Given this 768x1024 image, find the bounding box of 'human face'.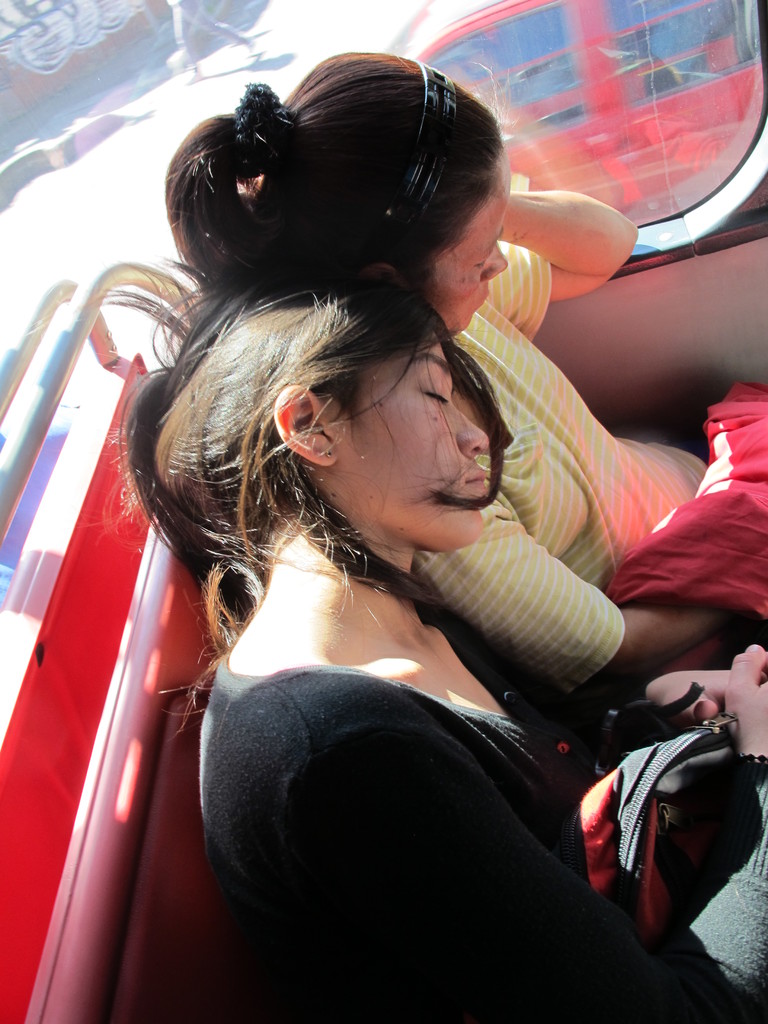
429 161 511 335.
